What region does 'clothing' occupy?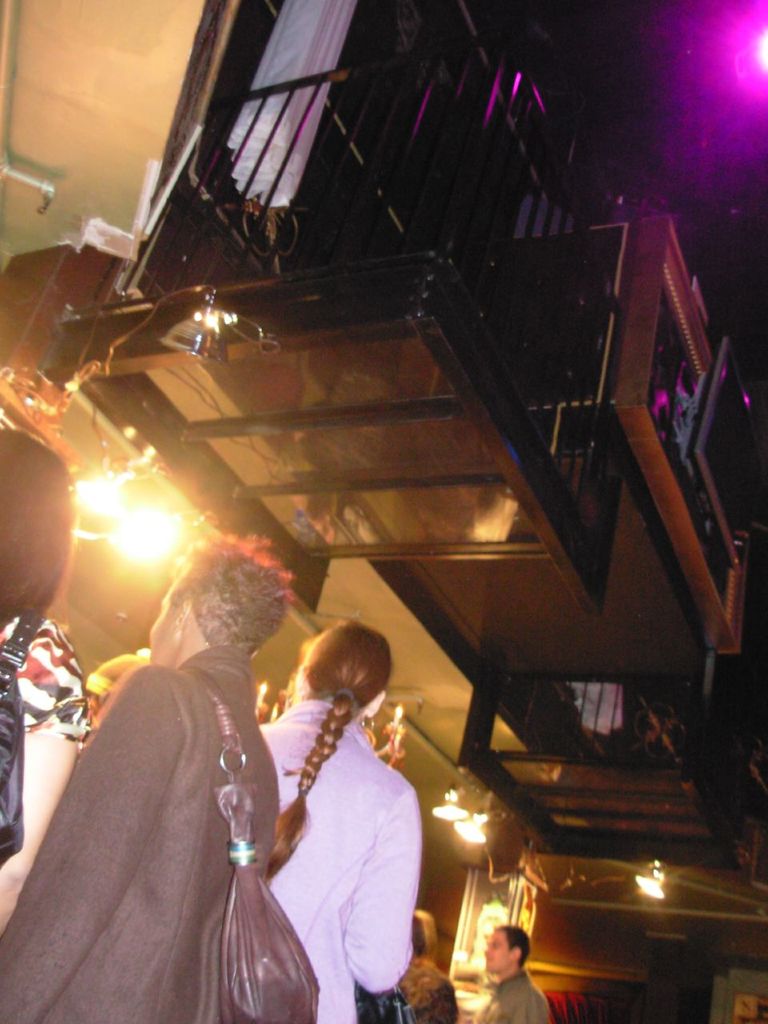
bbox=(0, 650, 282, 1019).
